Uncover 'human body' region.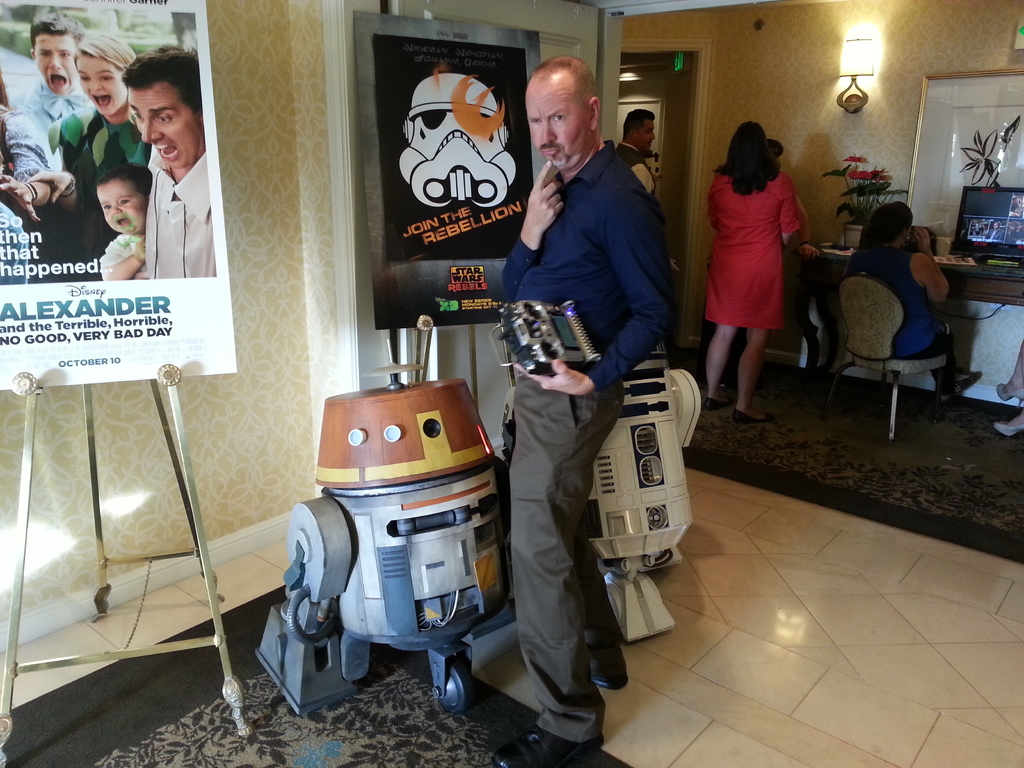
Uncovered: crop(849, 201, 963, 419).
